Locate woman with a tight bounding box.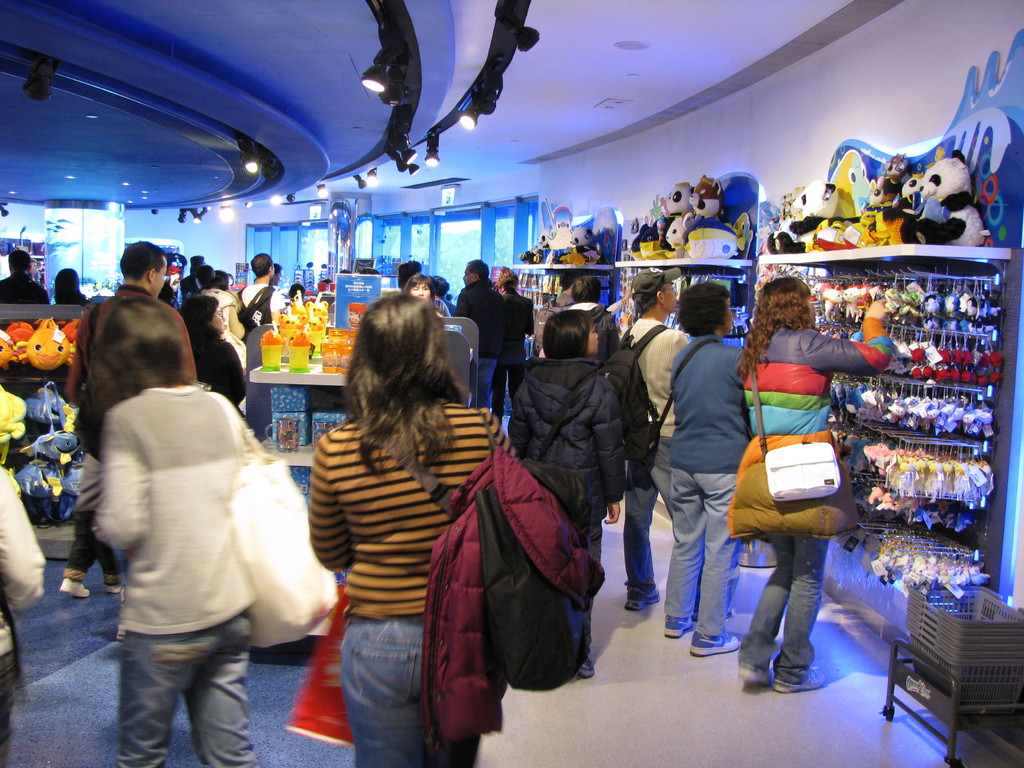
[left=88, top=292, right=262, bottom=767].
